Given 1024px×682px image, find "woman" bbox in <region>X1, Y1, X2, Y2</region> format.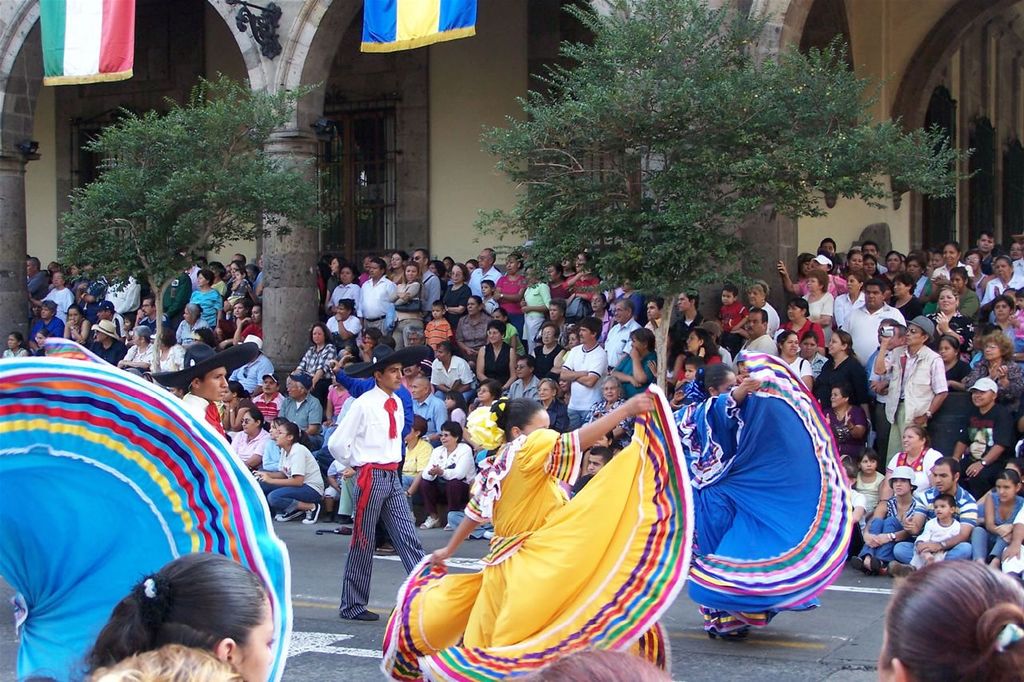
<region>186, 265, 221, 330</region>.
